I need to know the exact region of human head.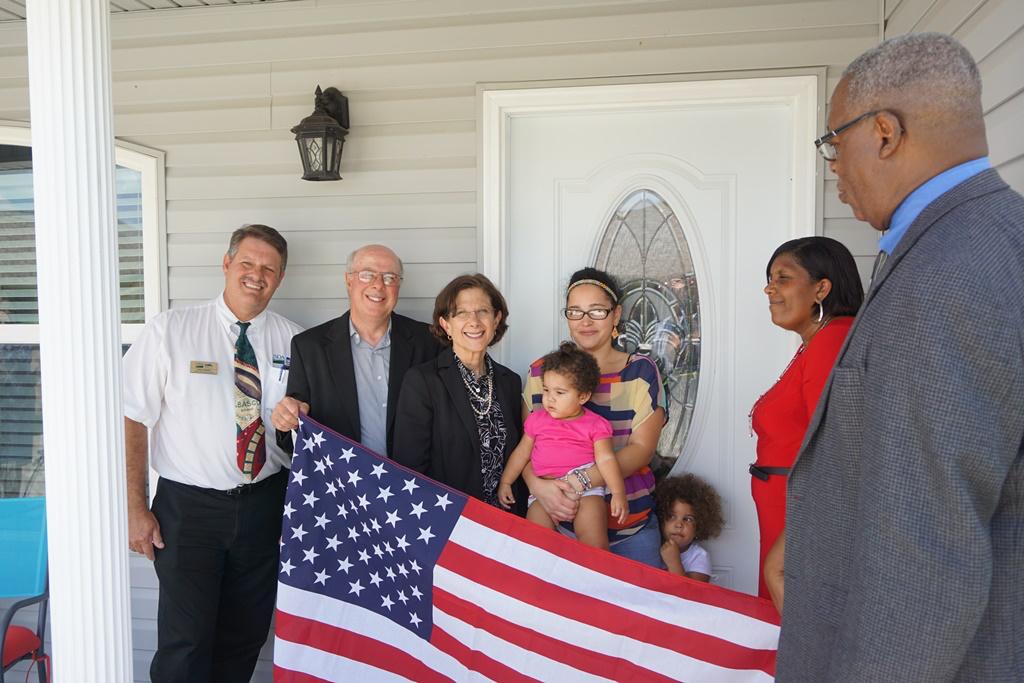
Region: pyautogui.locateOnScreen(220, 224, 288, 315).
